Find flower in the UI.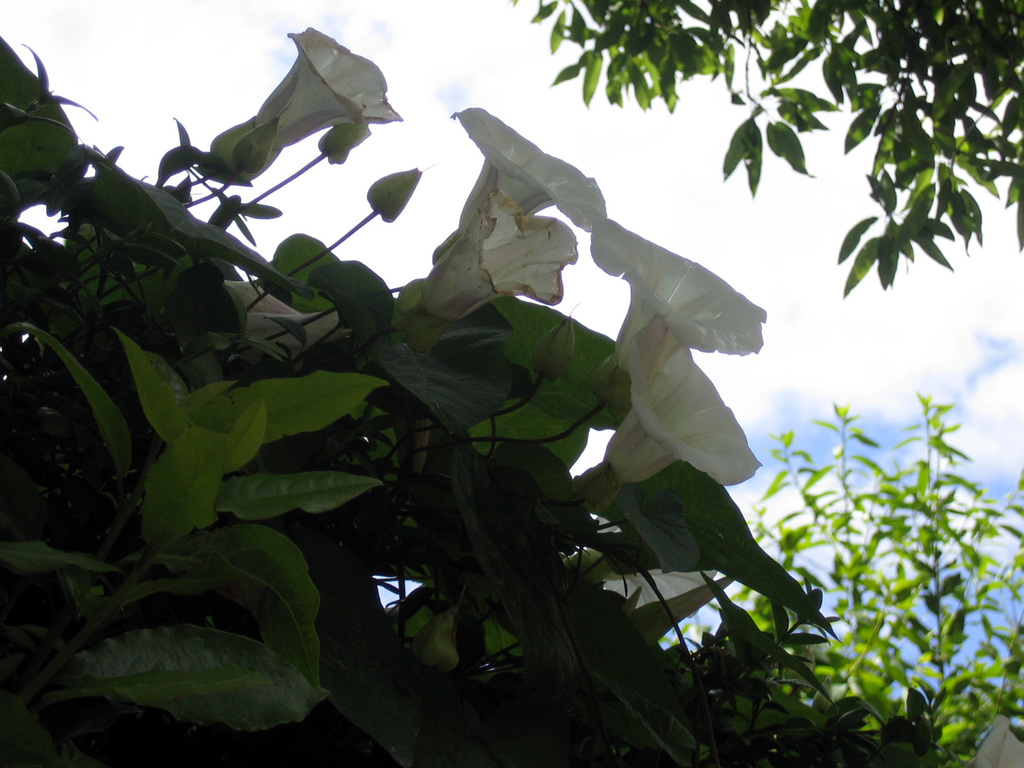
UI element at bbox(589, 305, 767, 500).
